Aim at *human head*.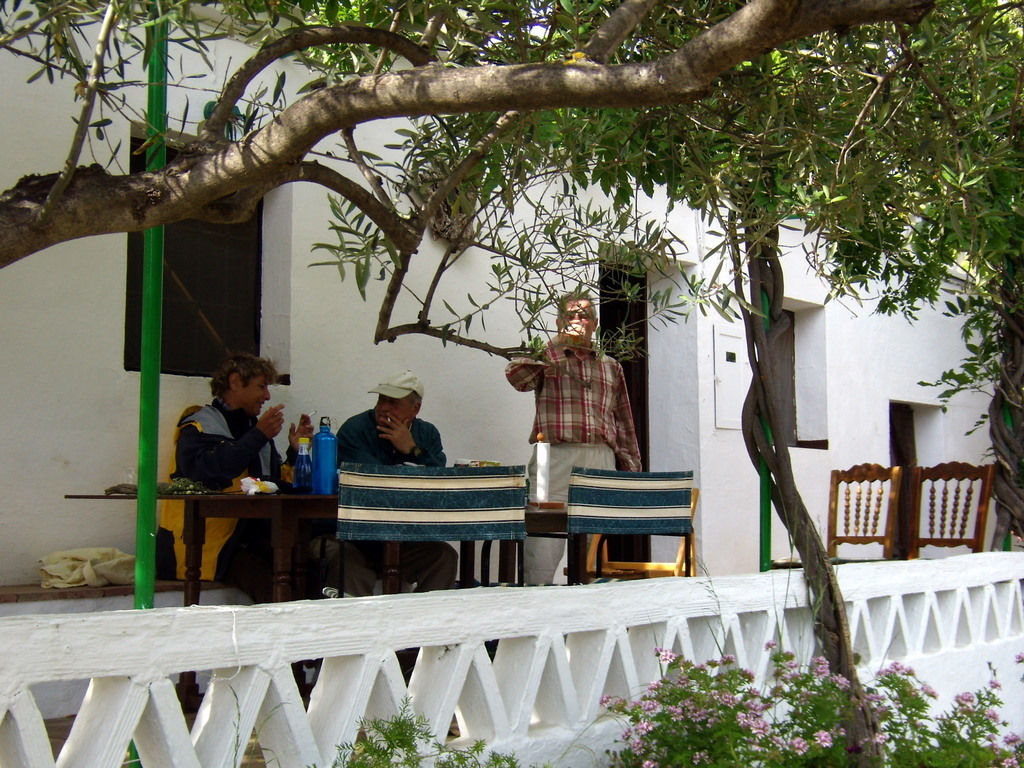
Aimed at (555, 295, 599, 344).
